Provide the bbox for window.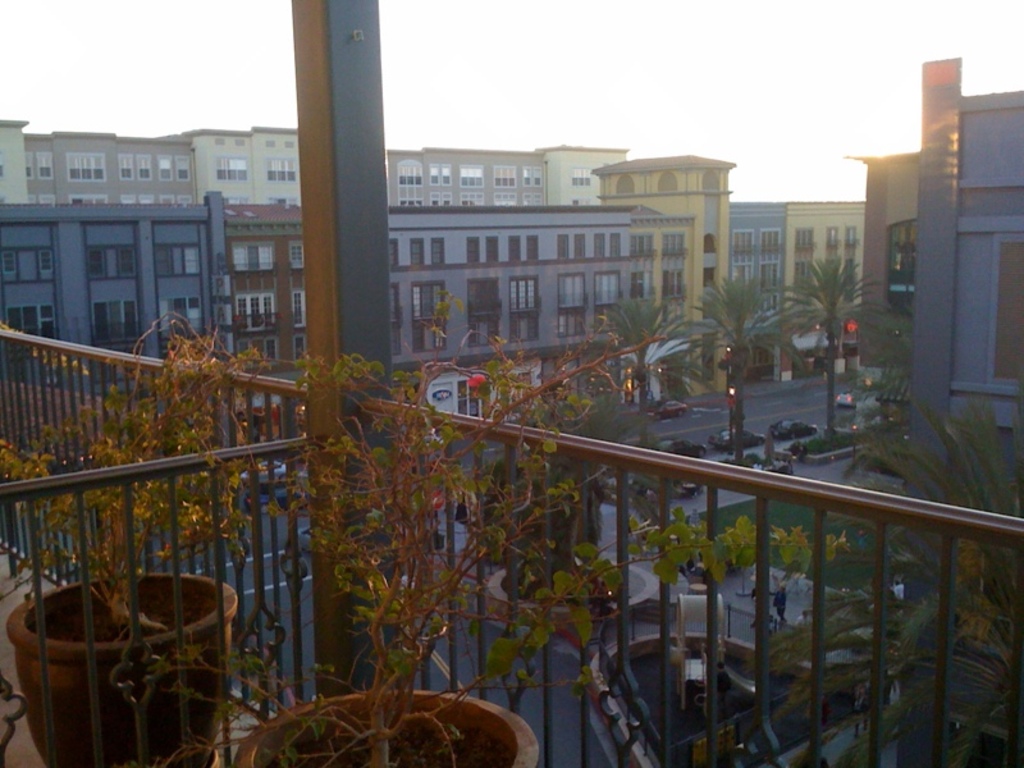
{"left": 662, "top": 232, "right": 684, "bottom": 257}.
